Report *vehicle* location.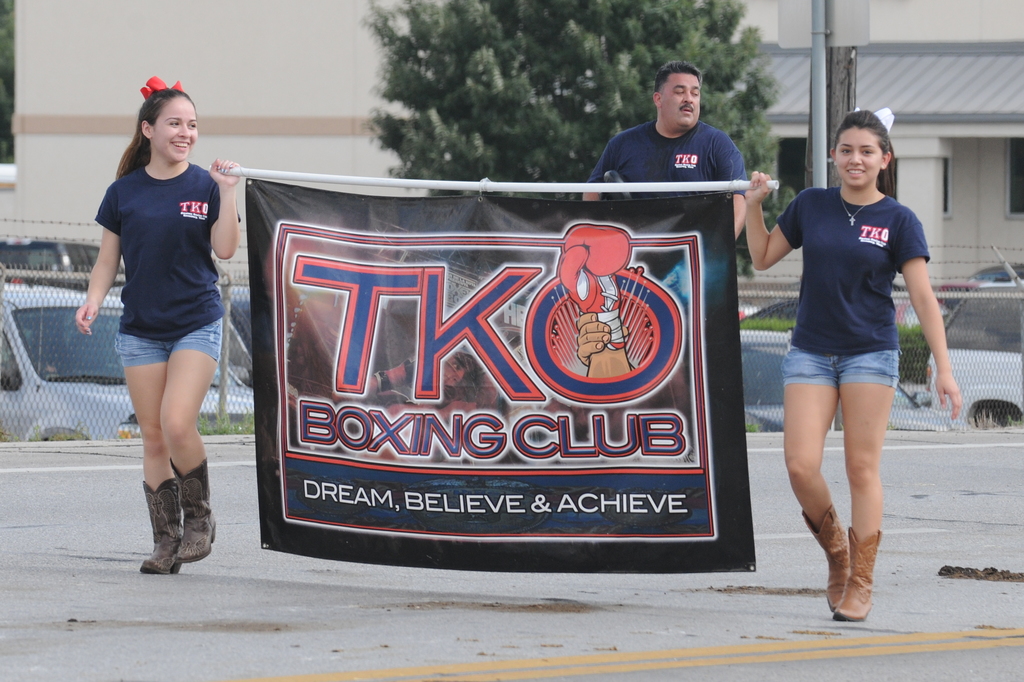
Report: detection(0, 281, 255, 441).
